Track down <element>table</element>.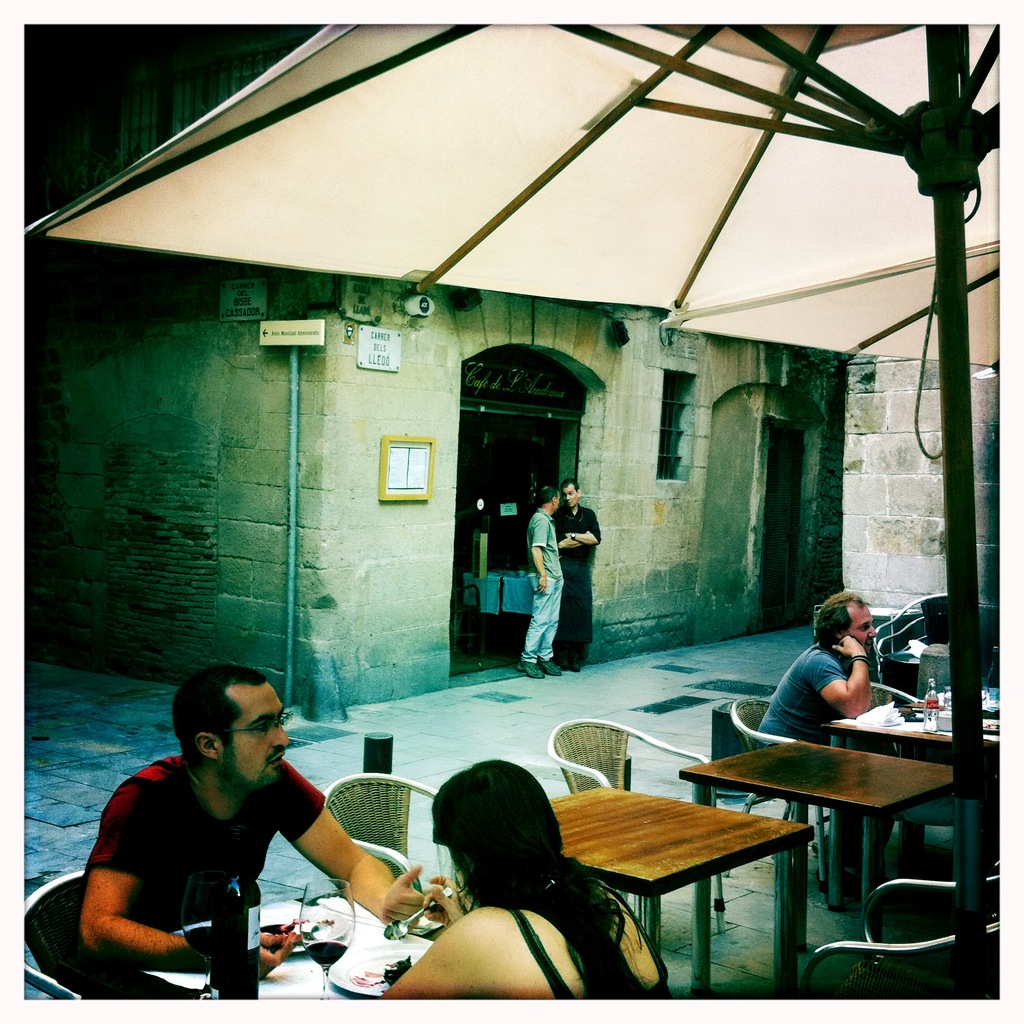
Tracked to pyautogui.locateOnScreen(824, 681, 1001, 910).
